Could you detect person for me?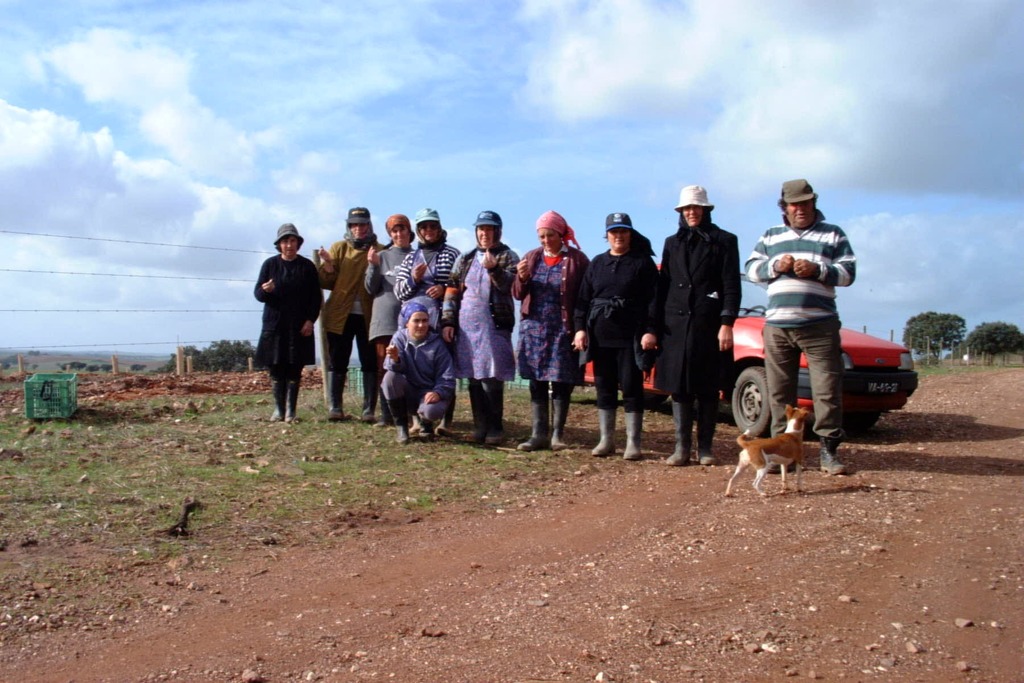
Detection result: detection(362, 212, 416, 416).
